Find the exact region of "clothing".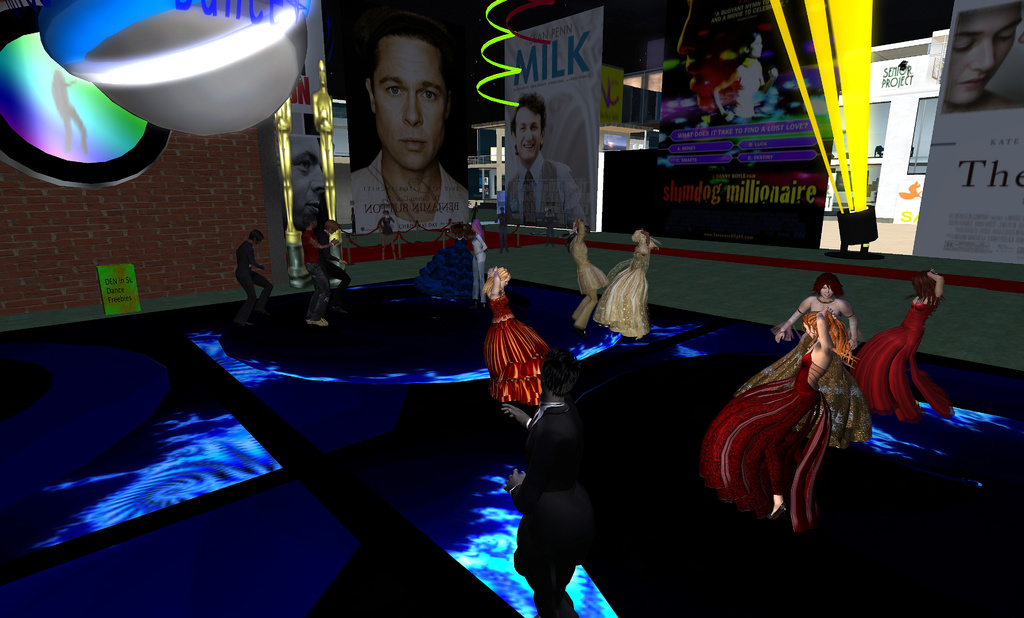
Exact region: crop(701, 354, 833, 536).
